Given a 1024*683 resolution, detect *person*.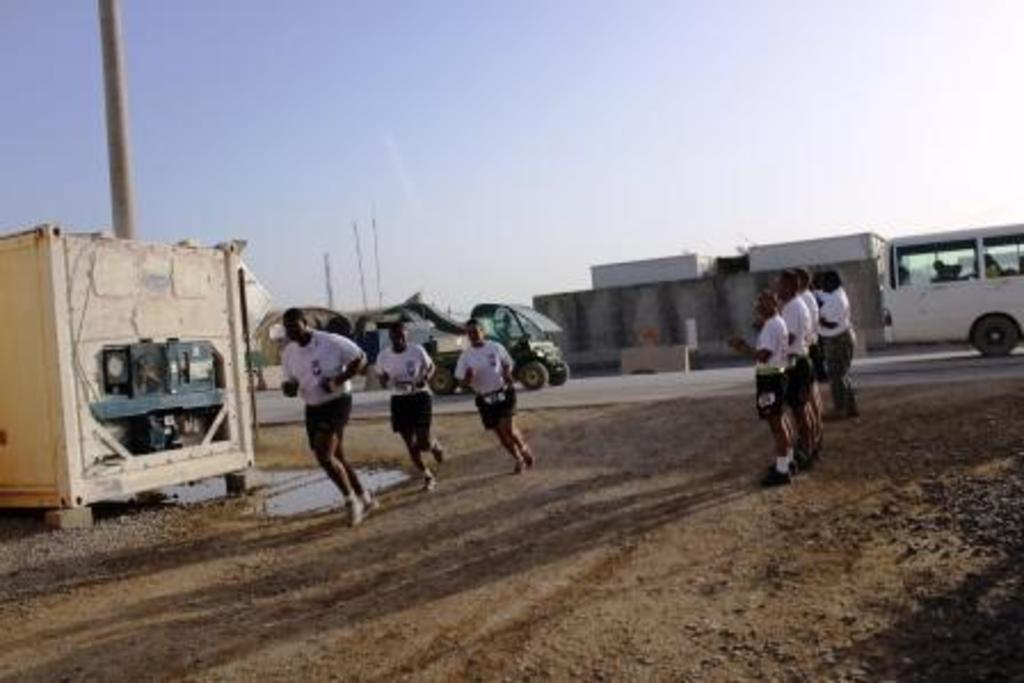
x1=453, y1=320, x2=530, y2=475.
